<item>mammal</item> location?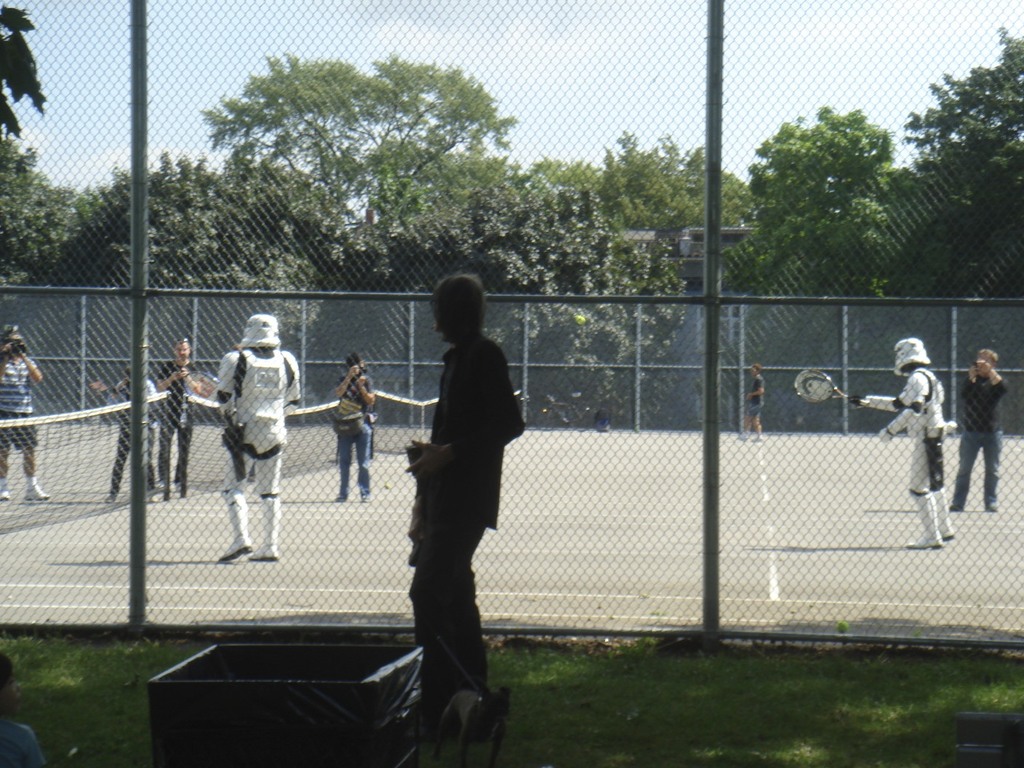
Rect(408, 275, 525, 739)
